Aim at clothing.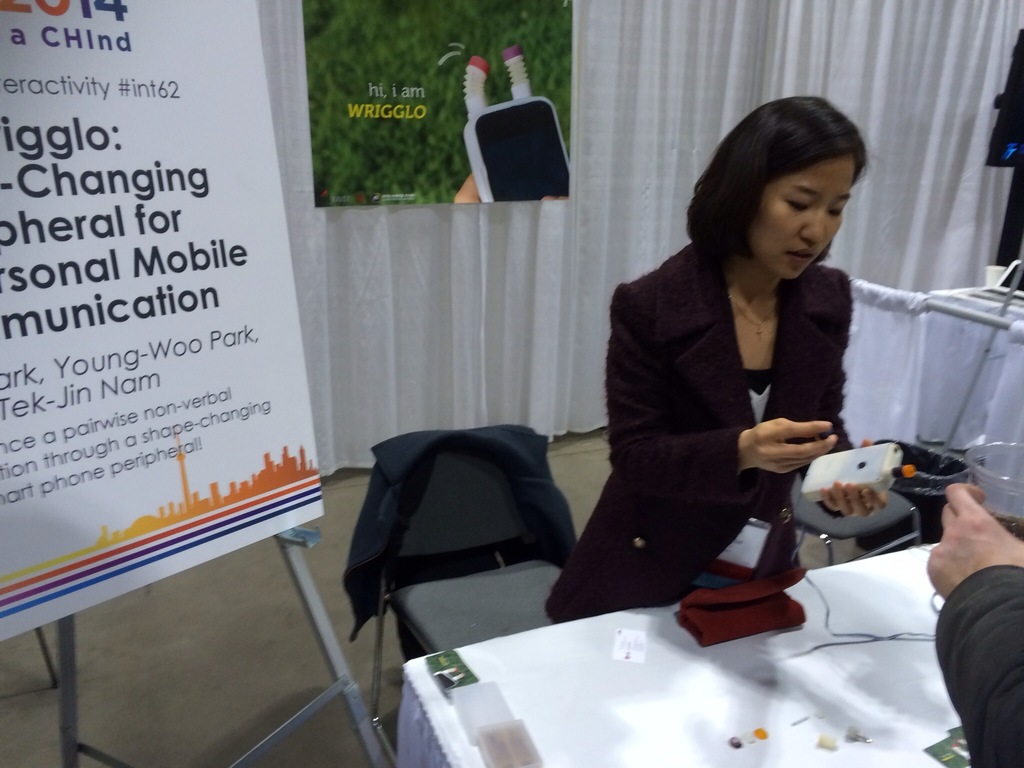
Aimed at left=926, top=564, right=1023, bottom=767.
